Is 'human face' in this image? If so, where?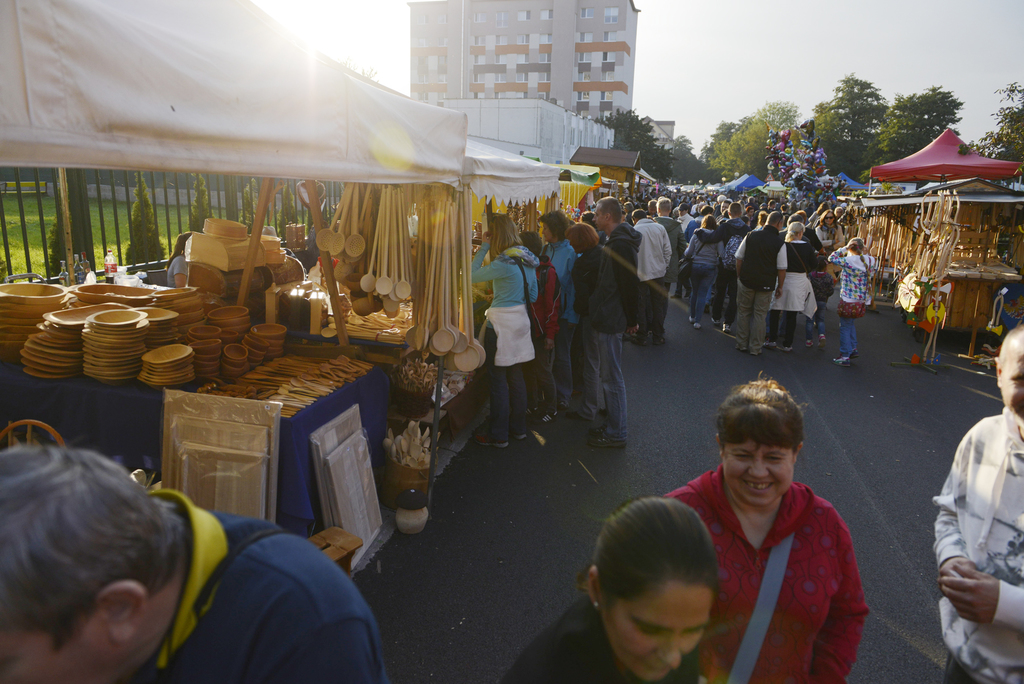
Yes, at {"x1": 605, "y1": 579, "x2": 710, "y2": 683}.
